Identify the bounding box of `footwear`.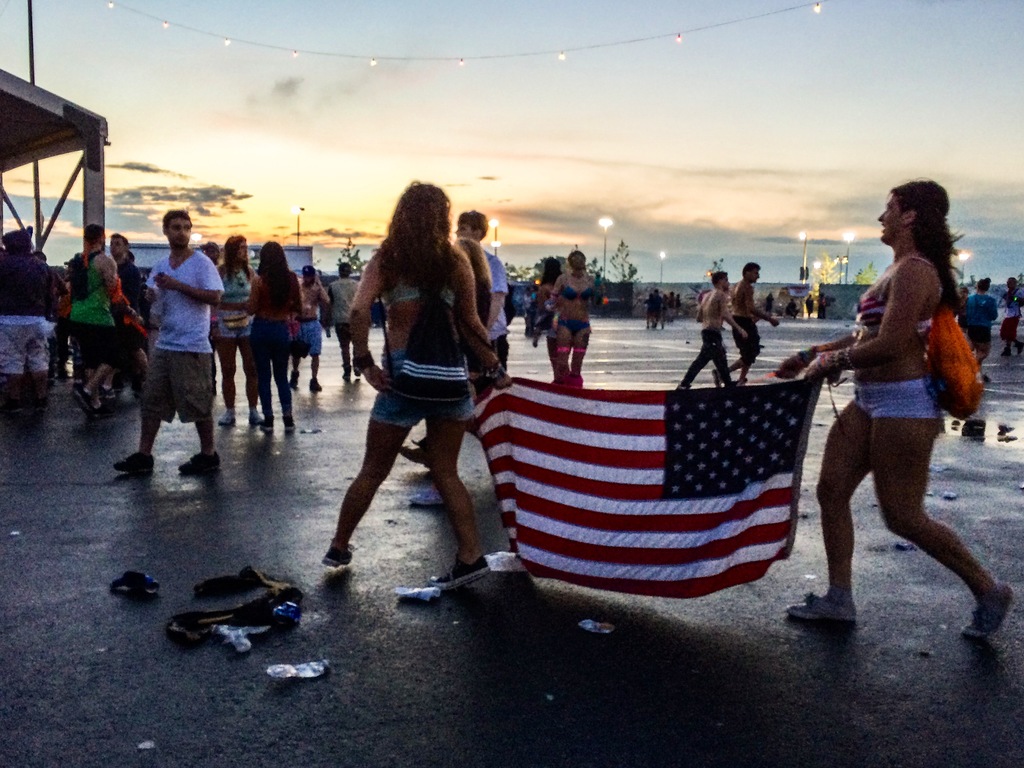
982:375:994:384.
